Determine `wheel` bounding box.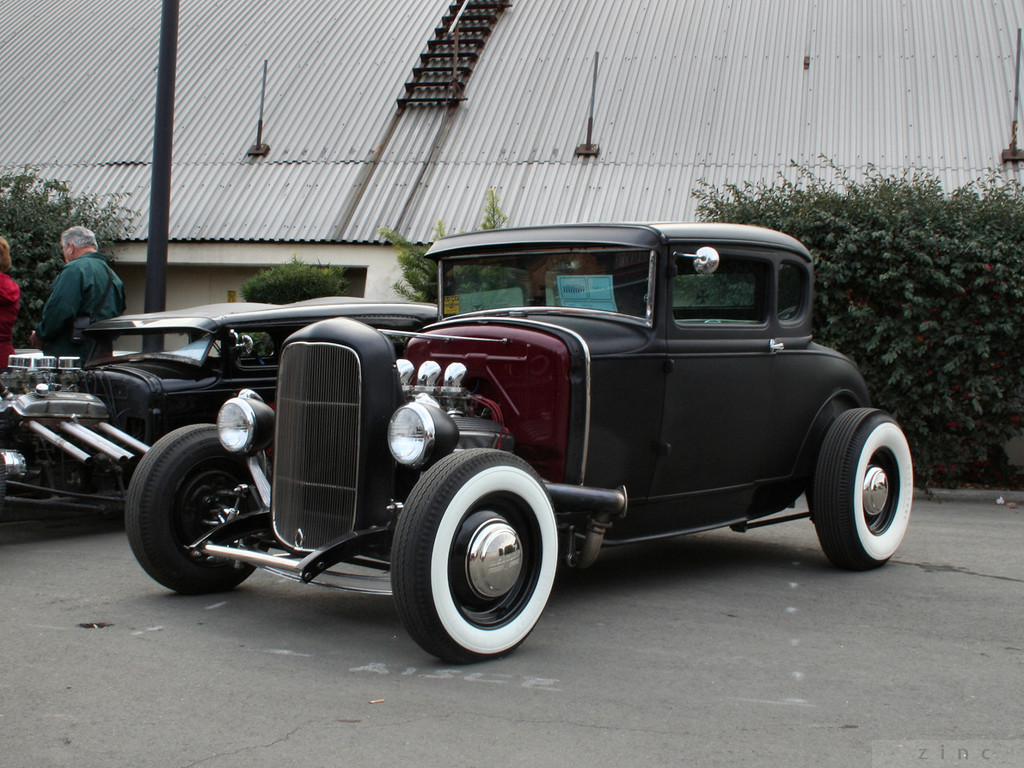
Determined: <bbox>809, 402, 918, 568</bbox>.
